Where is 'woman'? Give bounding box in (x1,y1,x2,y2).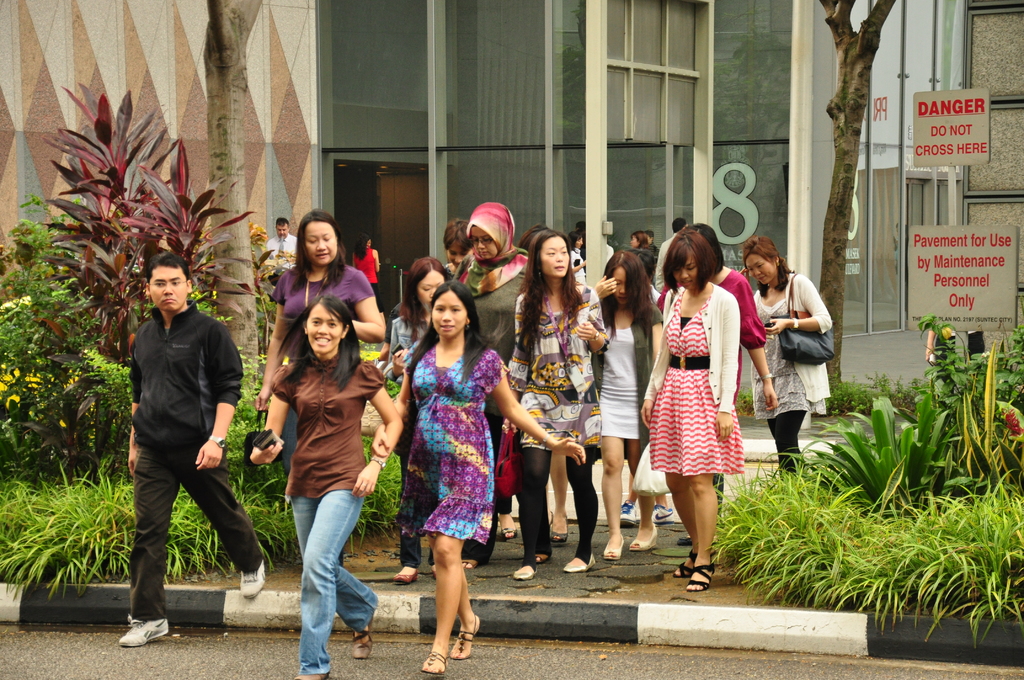
(683,225,776,537).
